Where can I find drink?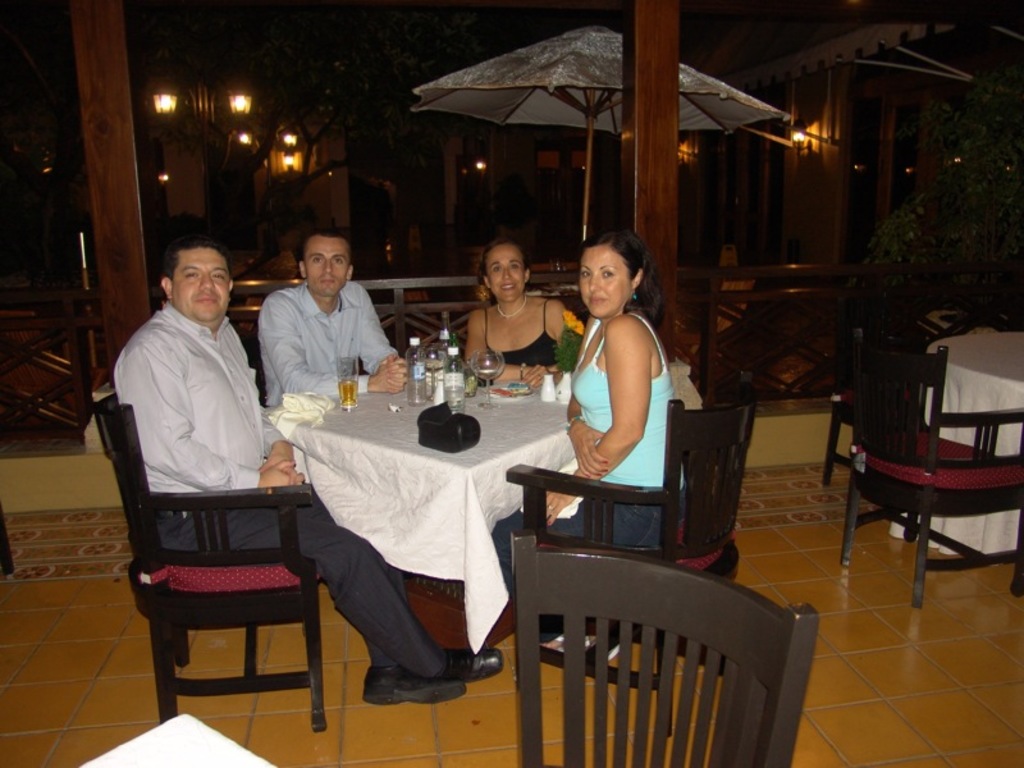
You can find it at BBox(411, 367, 425, 406).
